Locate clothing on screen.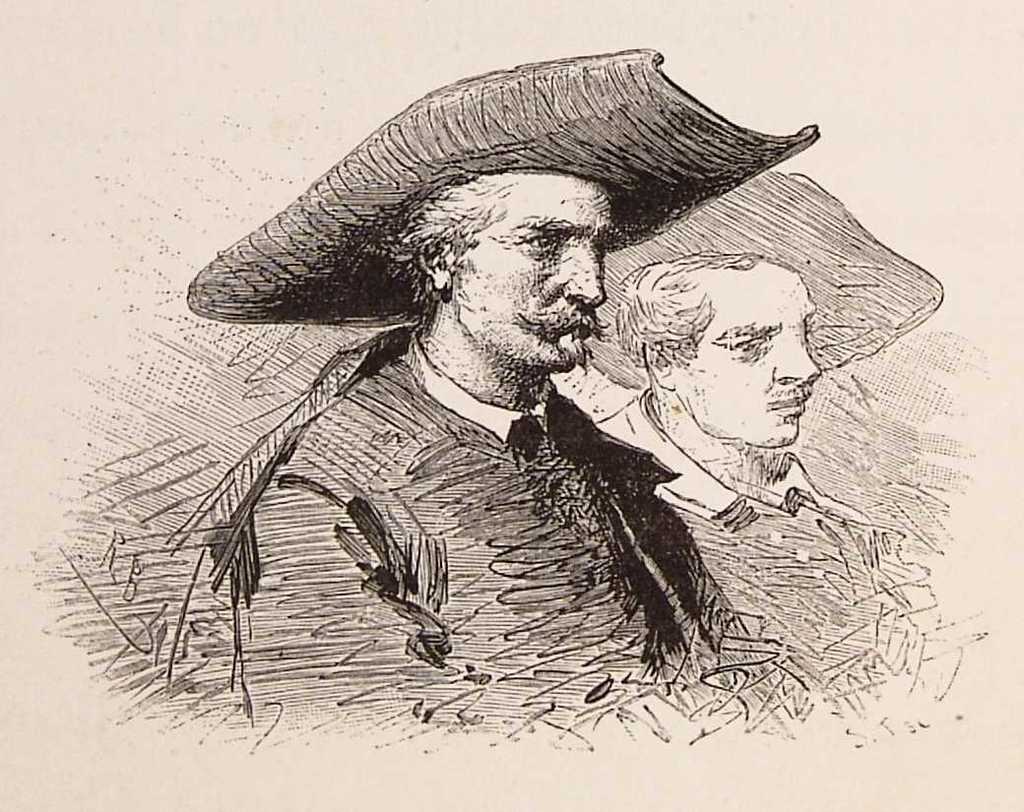
On screen at x1=589 y1=383 x2=906 y2=660.
